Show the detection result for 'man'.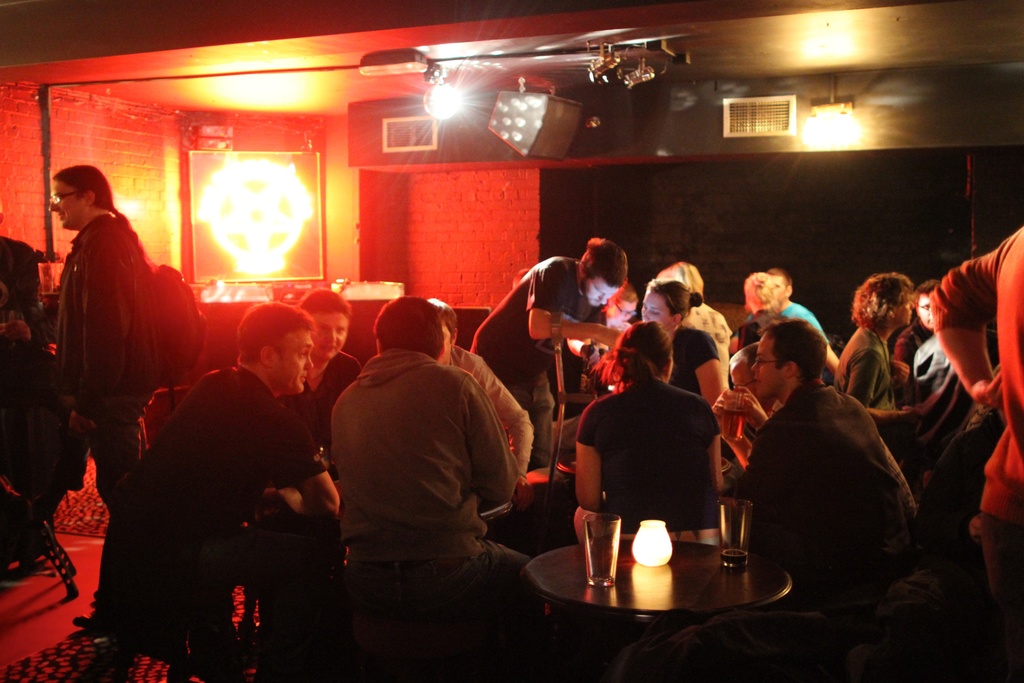
left=322, top=300, right=550, bottom=674.
